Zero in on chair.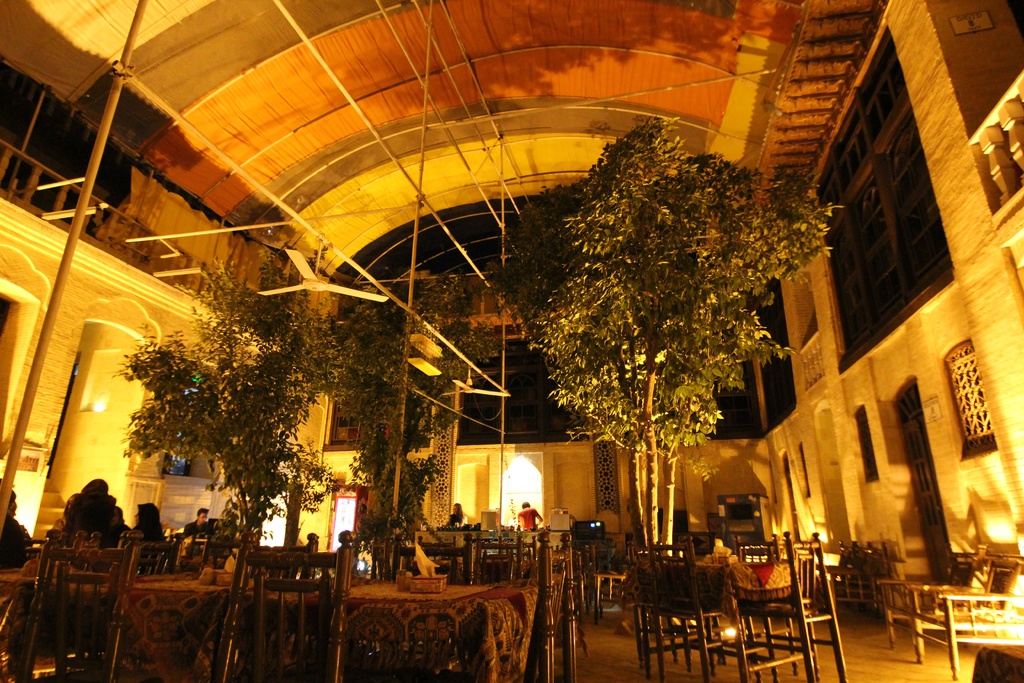
Zeroed in: detection(468, 548, 513, 584).
